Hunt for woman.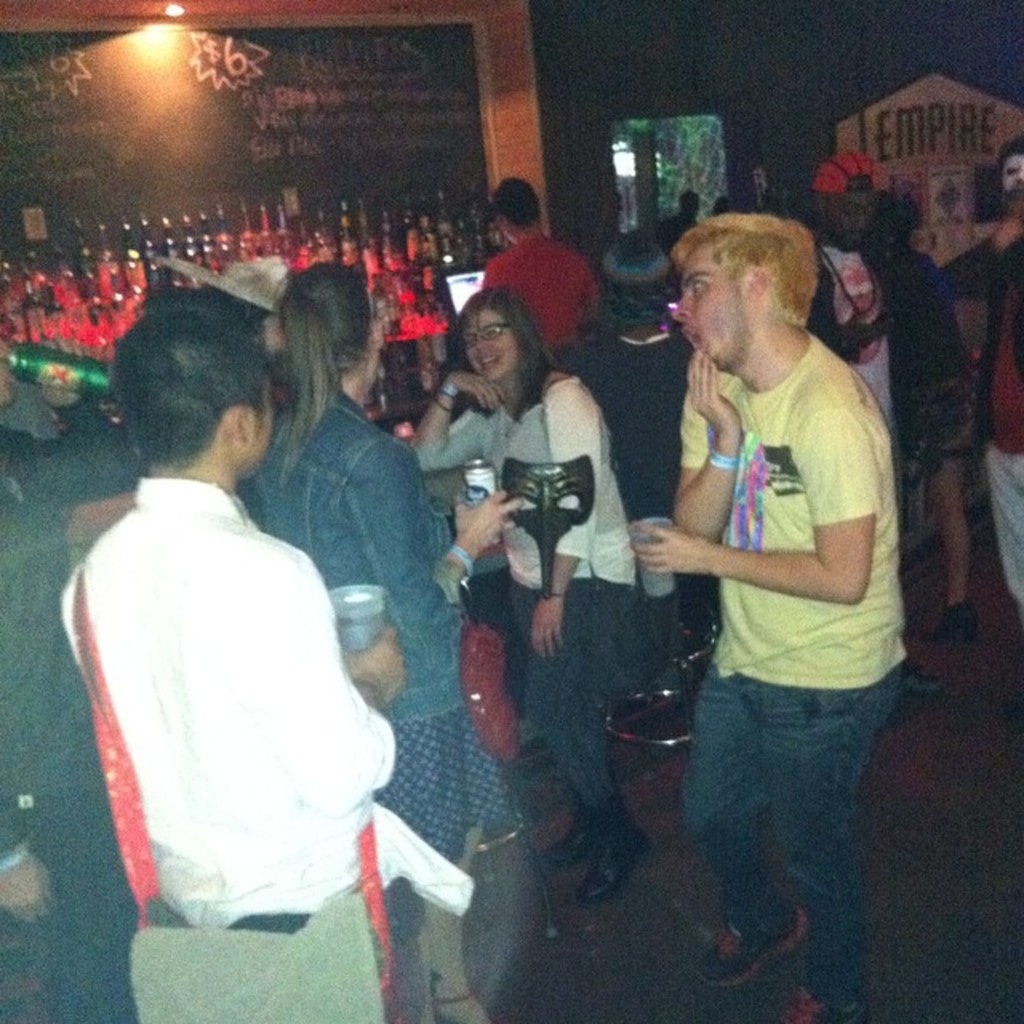
Hunted down at [395, 222, 443, 309].
